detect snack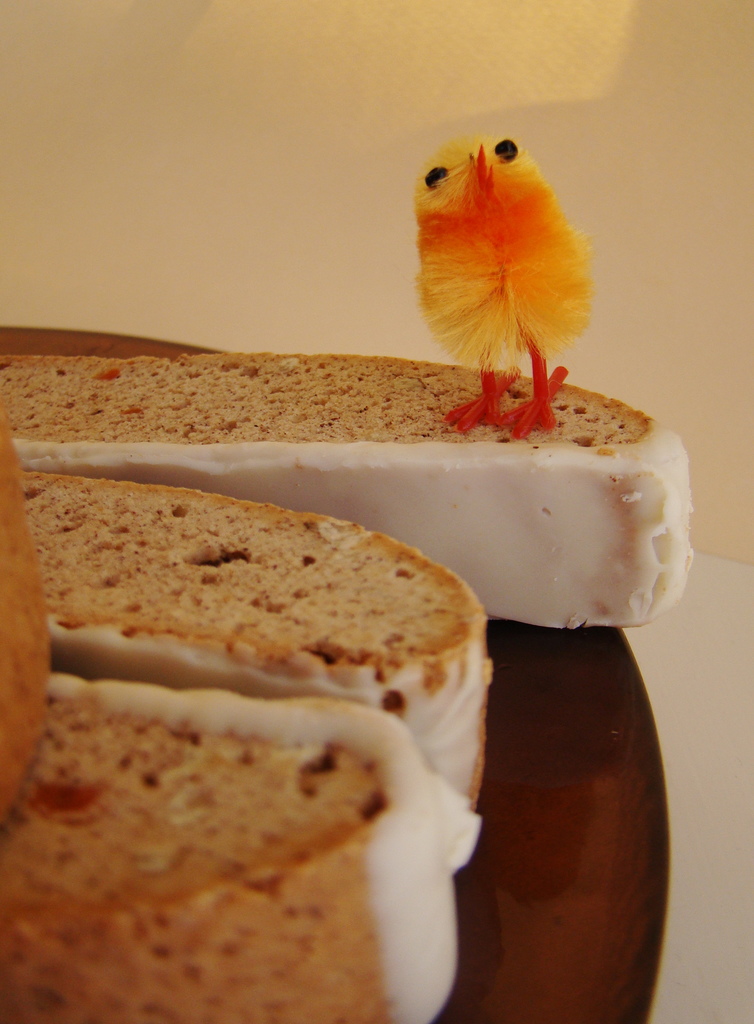
<region>2, 421, 47, 829</region>
